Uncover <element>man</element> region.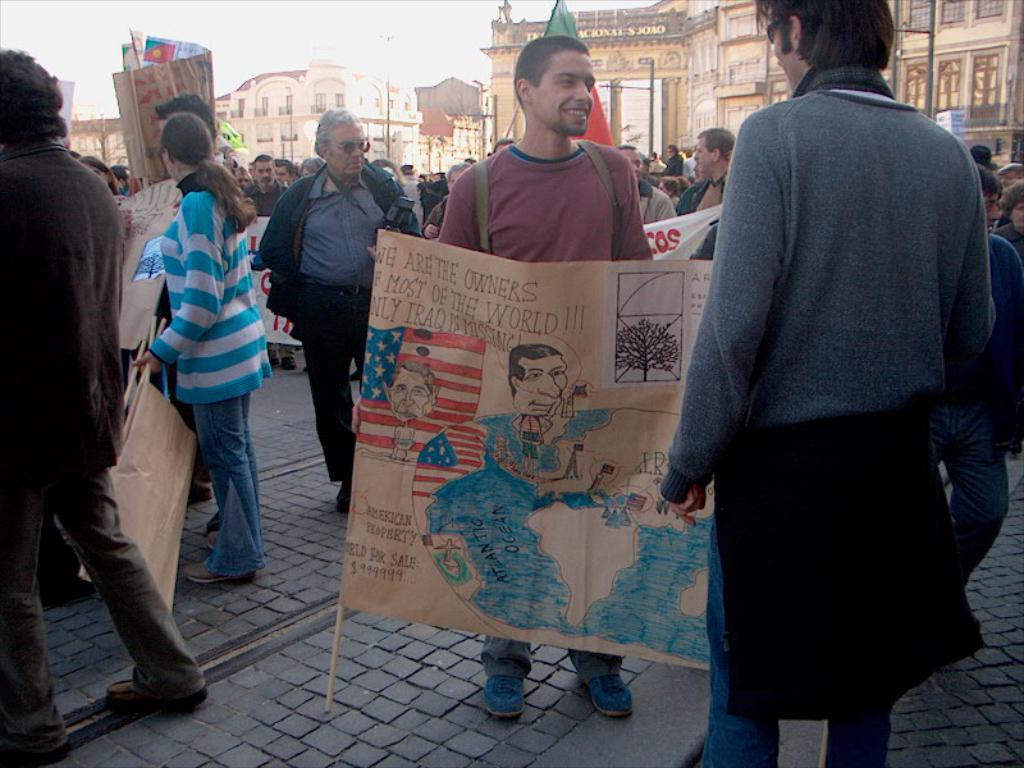
Uncovered: 239:155:291:370.
